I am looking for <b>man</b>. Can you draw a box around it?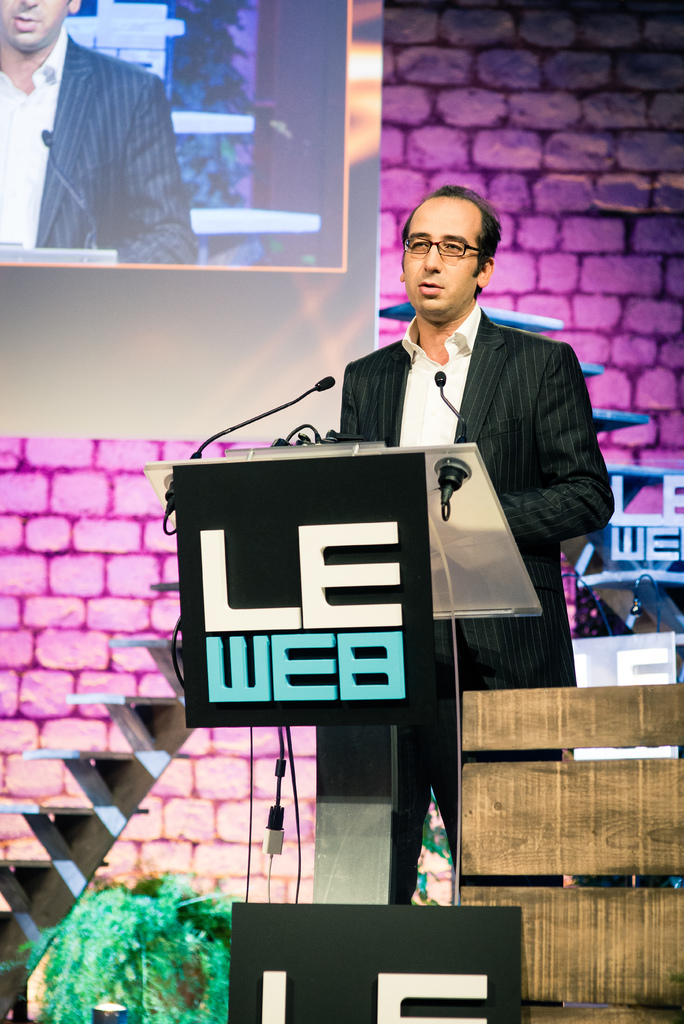
Sure, the bounding box is 310, 182, 611, 905.
